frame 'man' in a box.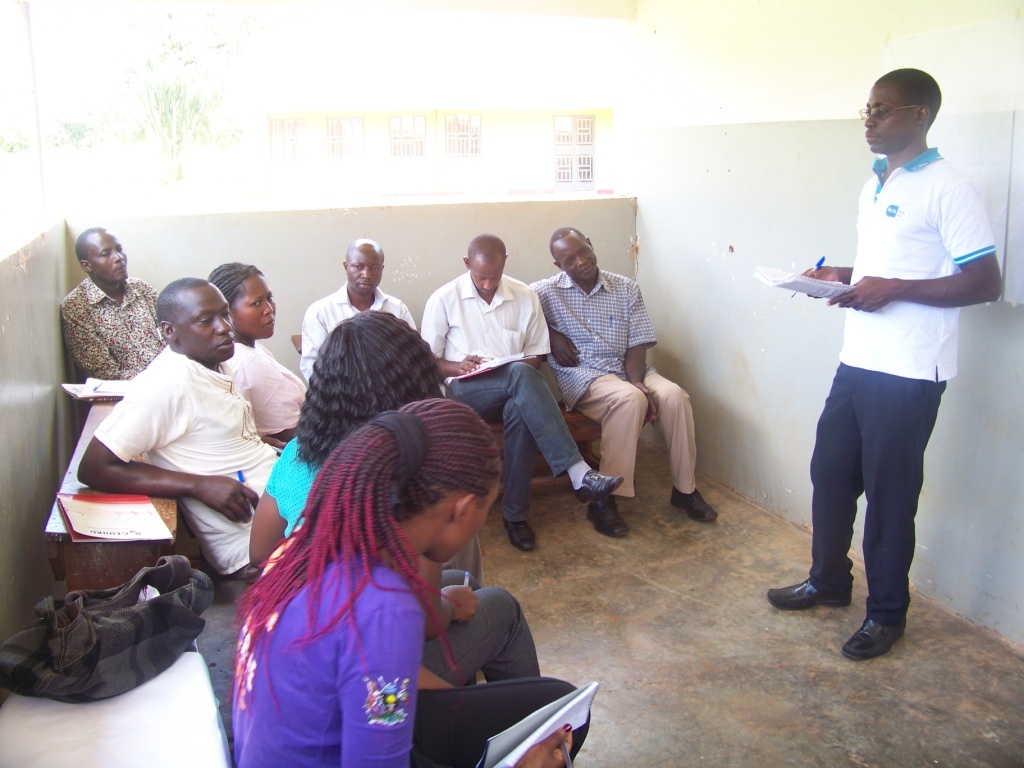
[58,227,168,382].
